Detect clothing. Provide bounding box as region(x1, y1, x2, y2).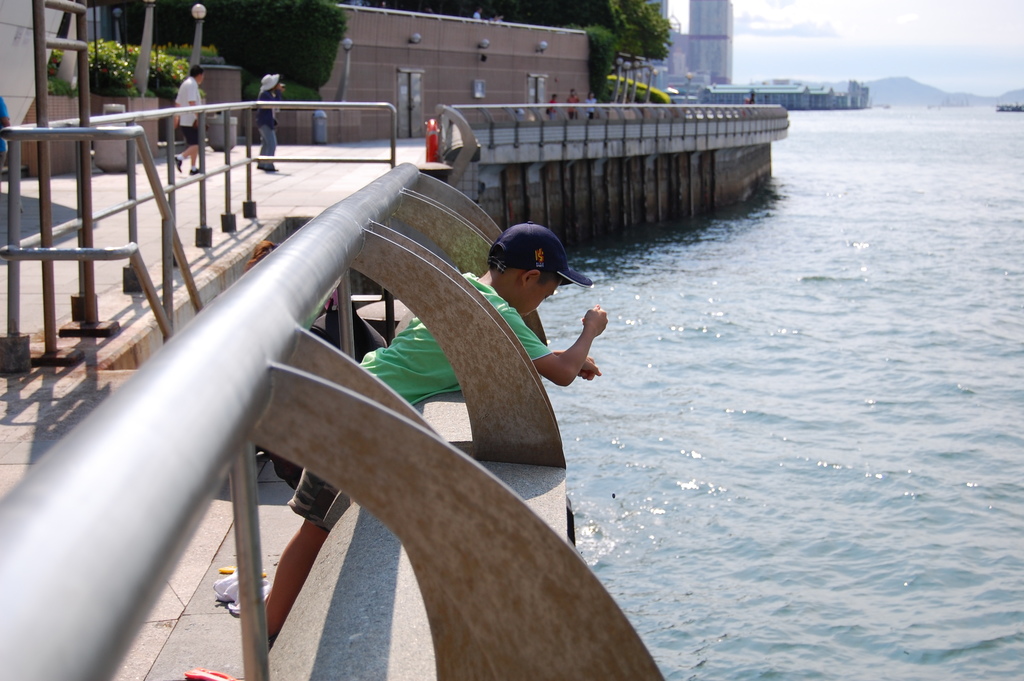
region(175, 75, 206, 145).
